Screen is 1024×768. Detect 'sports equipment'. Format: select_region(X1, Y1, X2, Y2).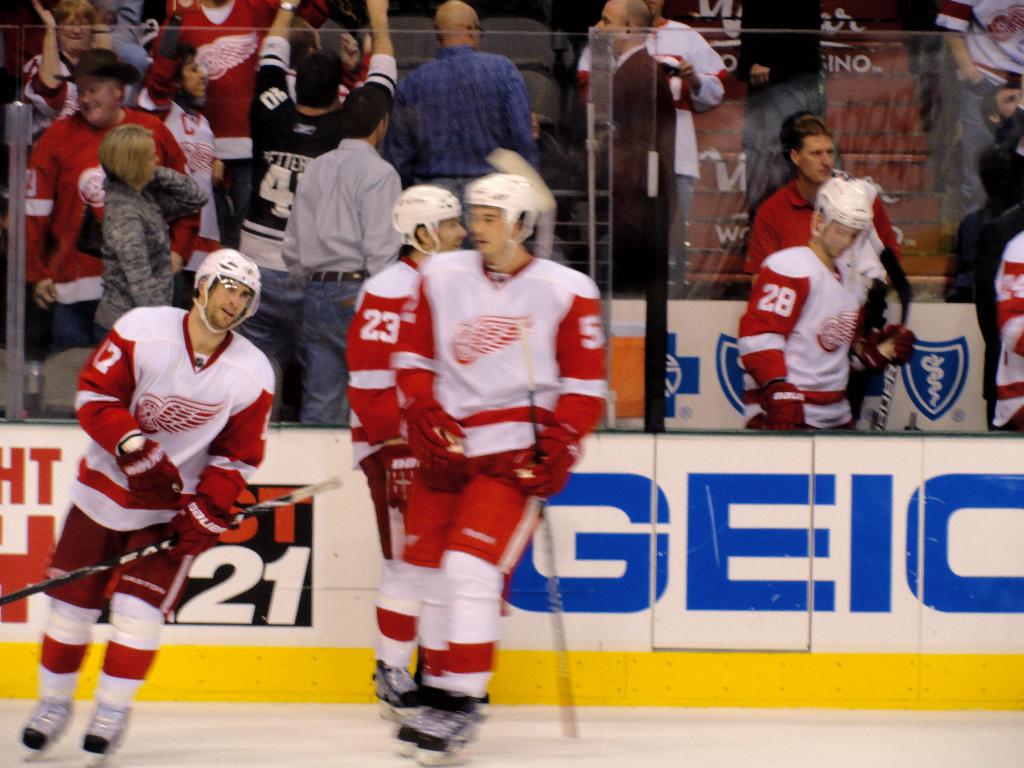
select_region(376, 664, 423, 722).
